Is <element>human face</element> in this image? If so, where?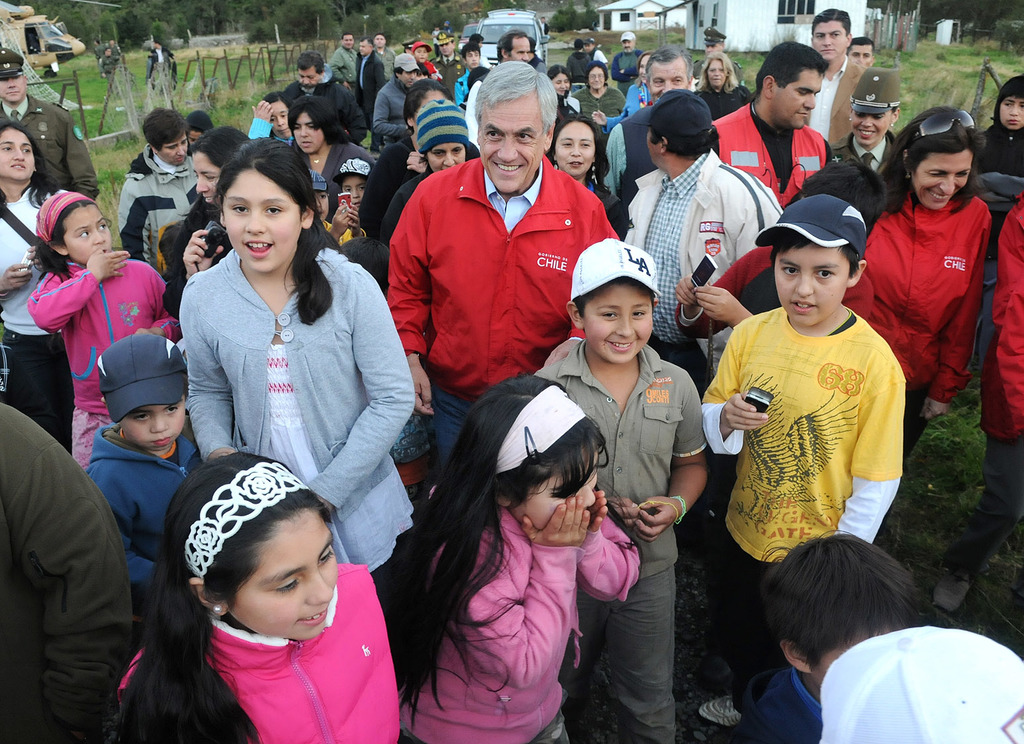
Yes, at bbox=[417, 48, 426, 56].
